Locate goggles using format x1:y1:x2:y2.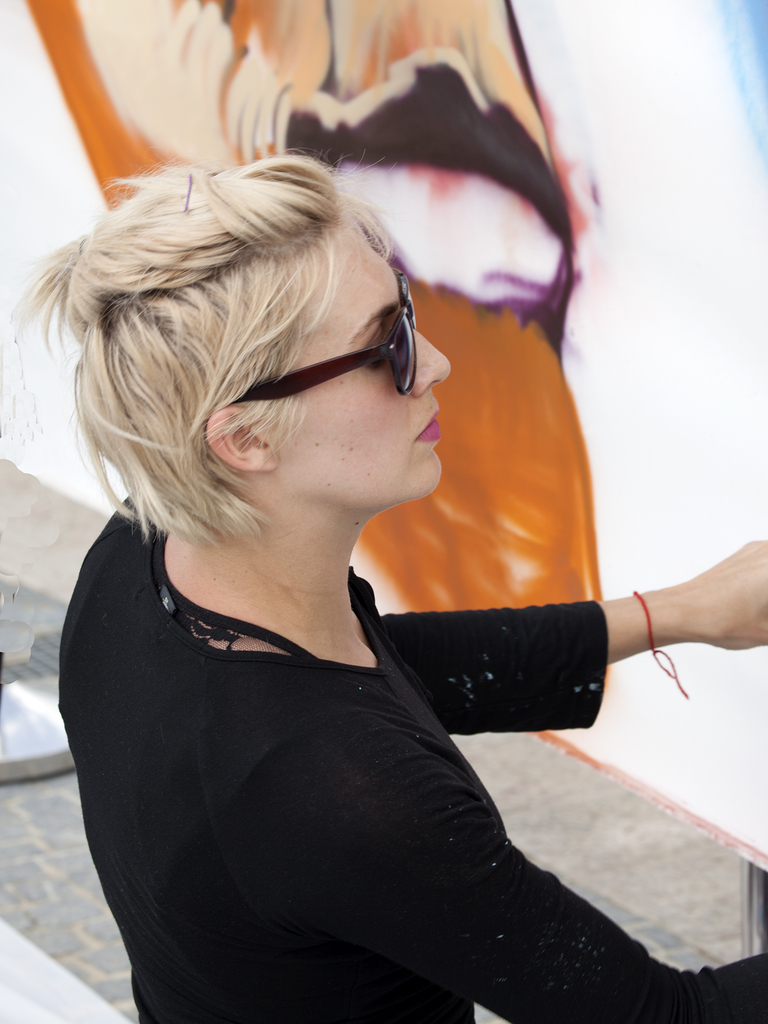
231:267:417:399.
